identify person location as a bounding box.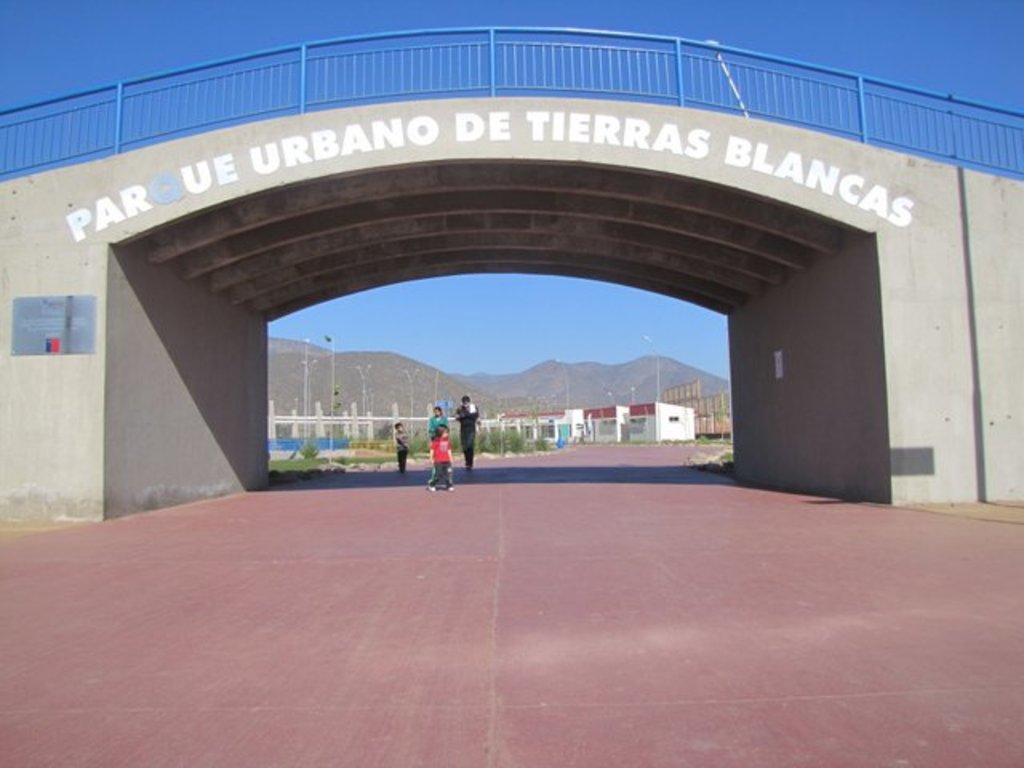
bbox=(427, 406, 450, 478).
